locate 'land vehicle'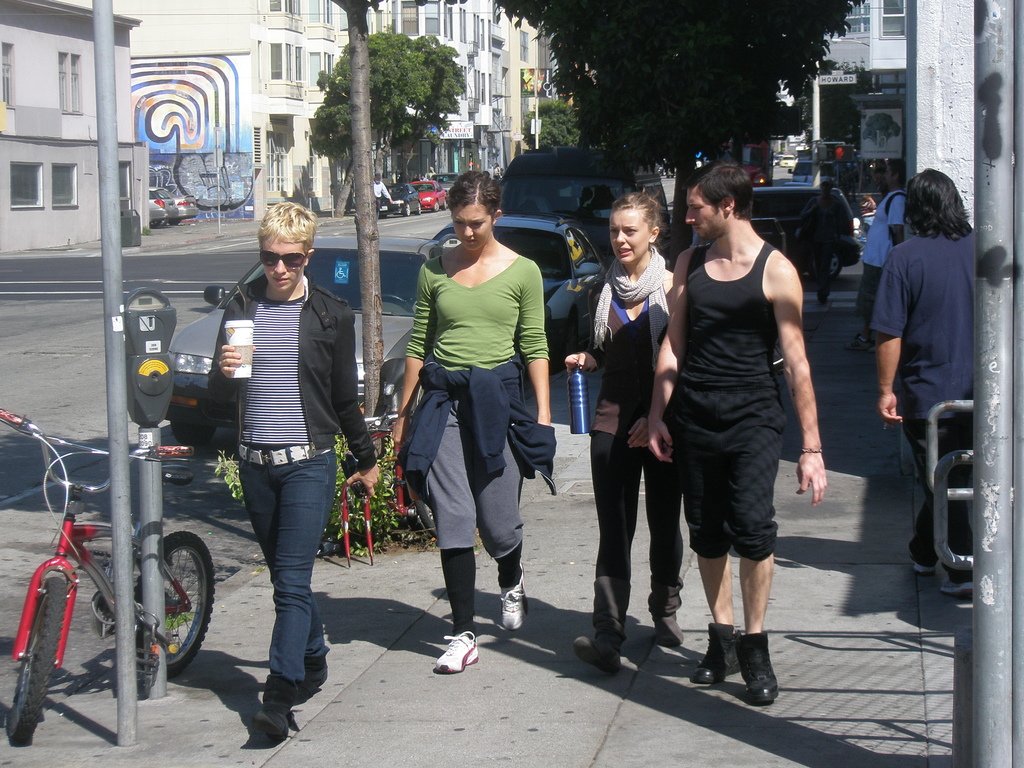
BBox(785, 157, 813, 182)
